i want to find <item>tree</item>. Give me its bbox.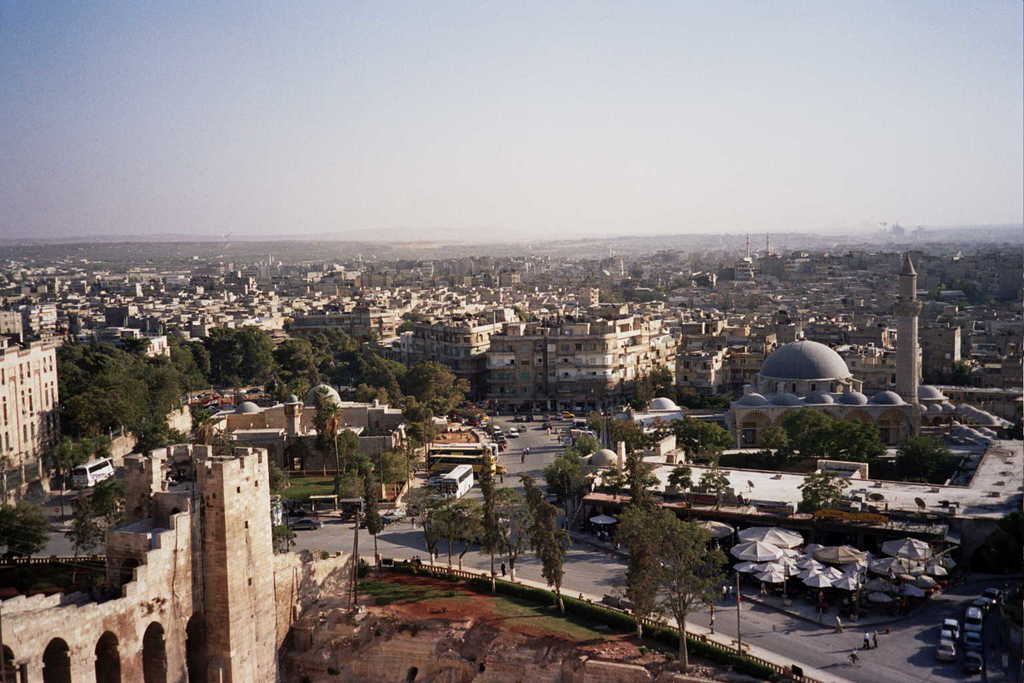
<box>94,472,124,524</box>.
